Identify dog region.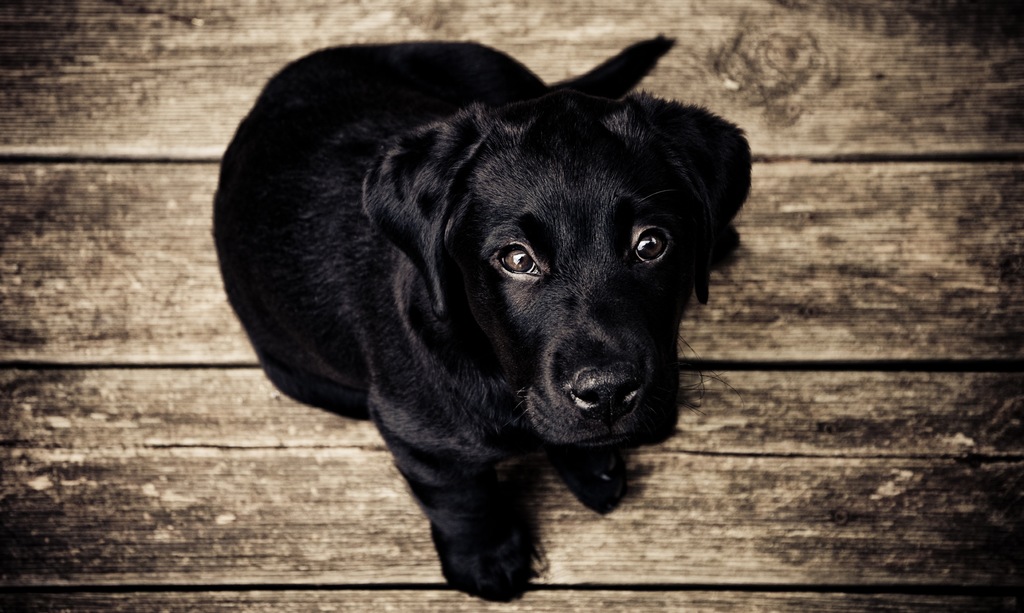
Region: 214:31:753:605.
